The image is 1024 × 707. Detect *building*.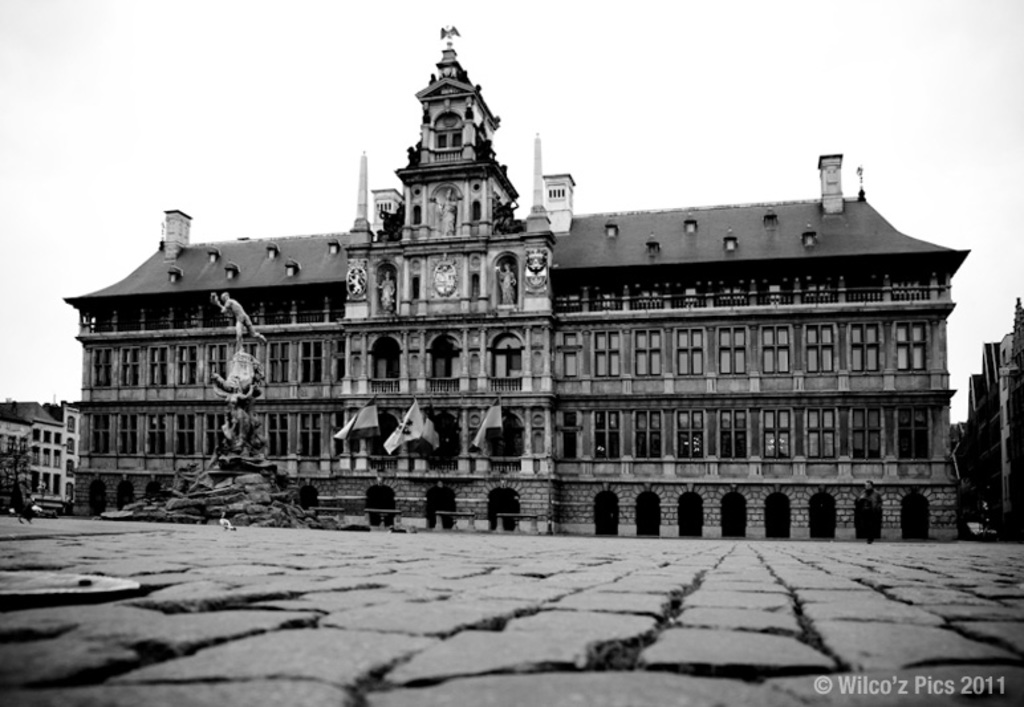
Detection: left=0, top=402, right=62, bottom=509.
